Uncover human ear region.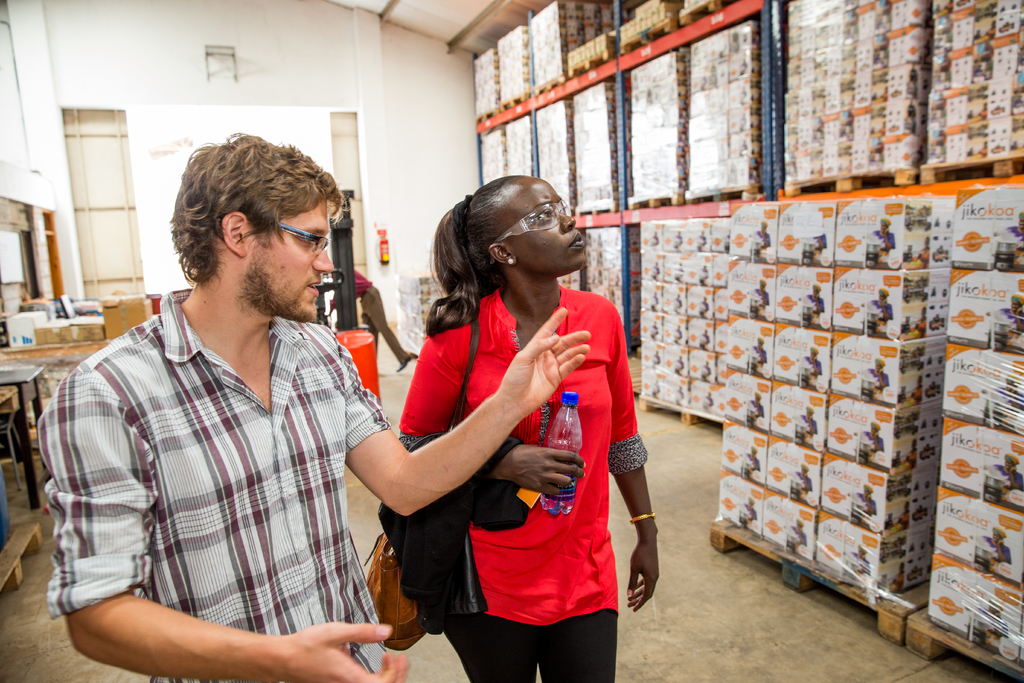
Uncovered: 486,242,519,263.
